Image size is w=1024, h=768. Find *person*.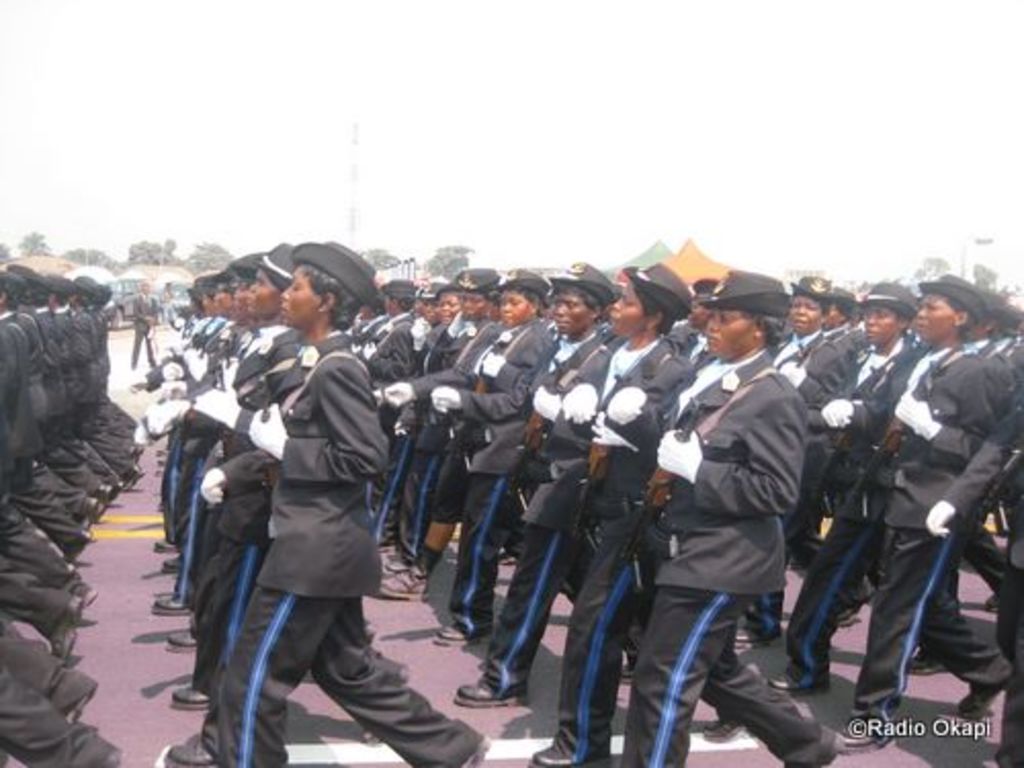
213 256 387 767.
